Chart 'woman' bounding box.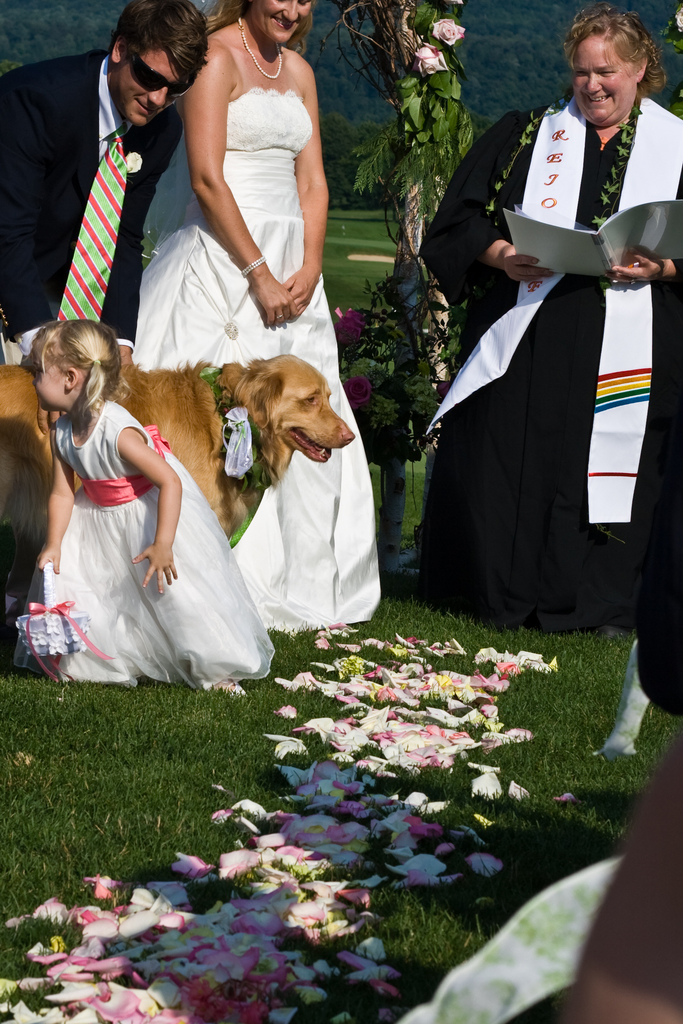
Charted: (417,3,682,627).
